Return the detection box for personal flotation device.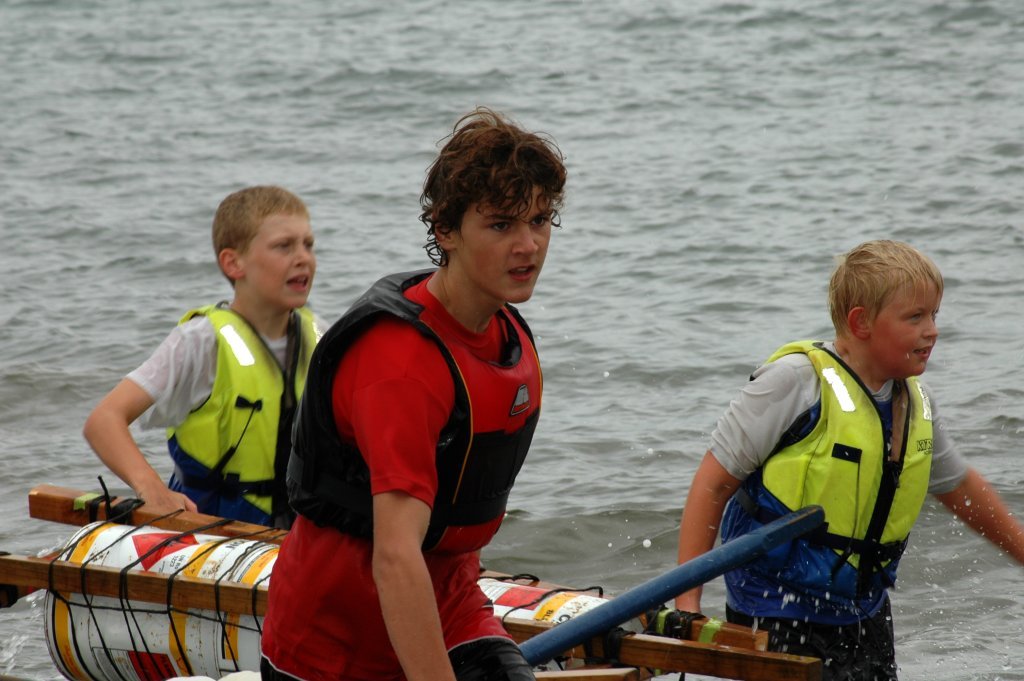
BBox(281, 263, 545, 557).
